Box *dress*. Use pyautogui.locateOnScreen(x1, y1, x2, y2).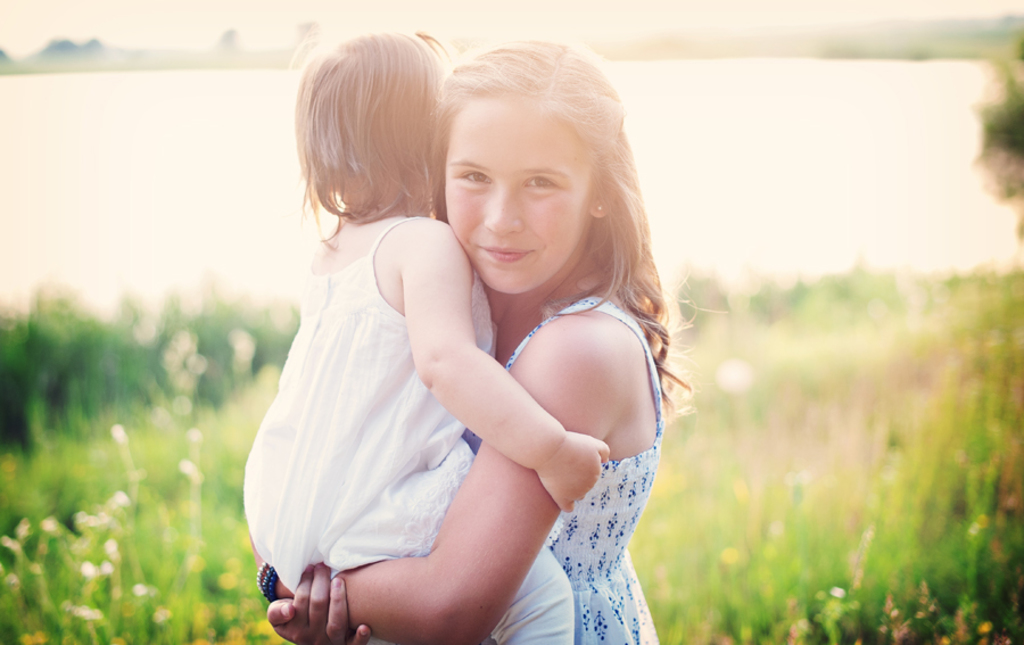
pyautogui.locateOnScreen(454, 293, 666, 644).
